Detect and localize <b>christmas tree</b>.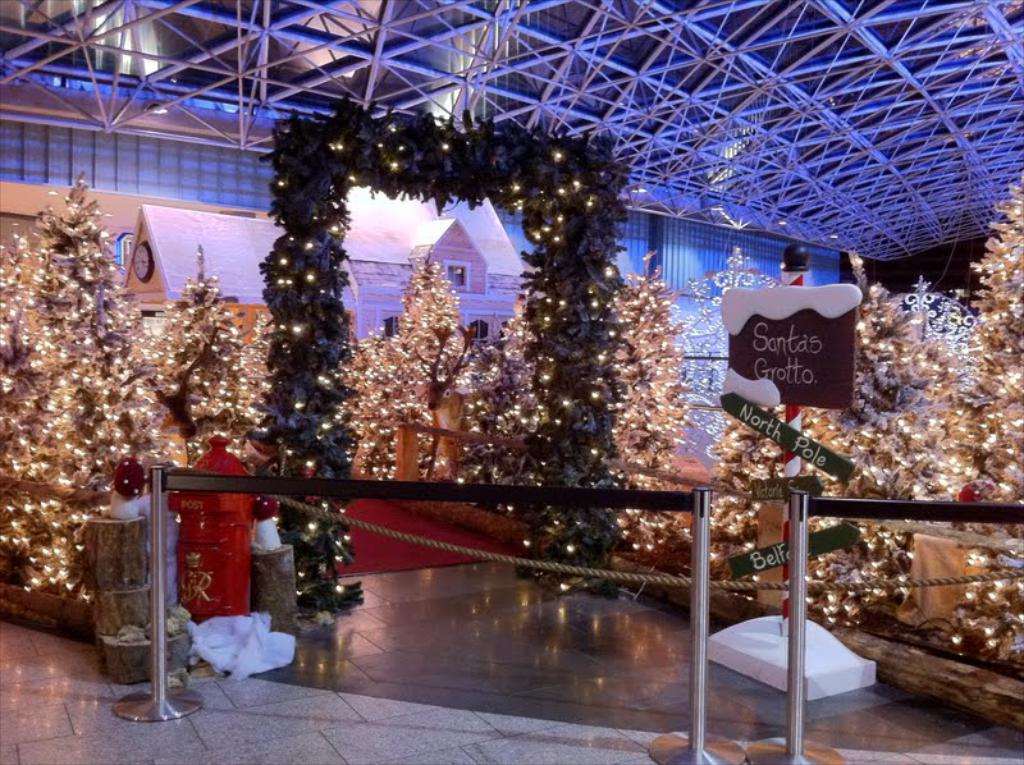
Localized at bbox(383, 248, 474, 412).
